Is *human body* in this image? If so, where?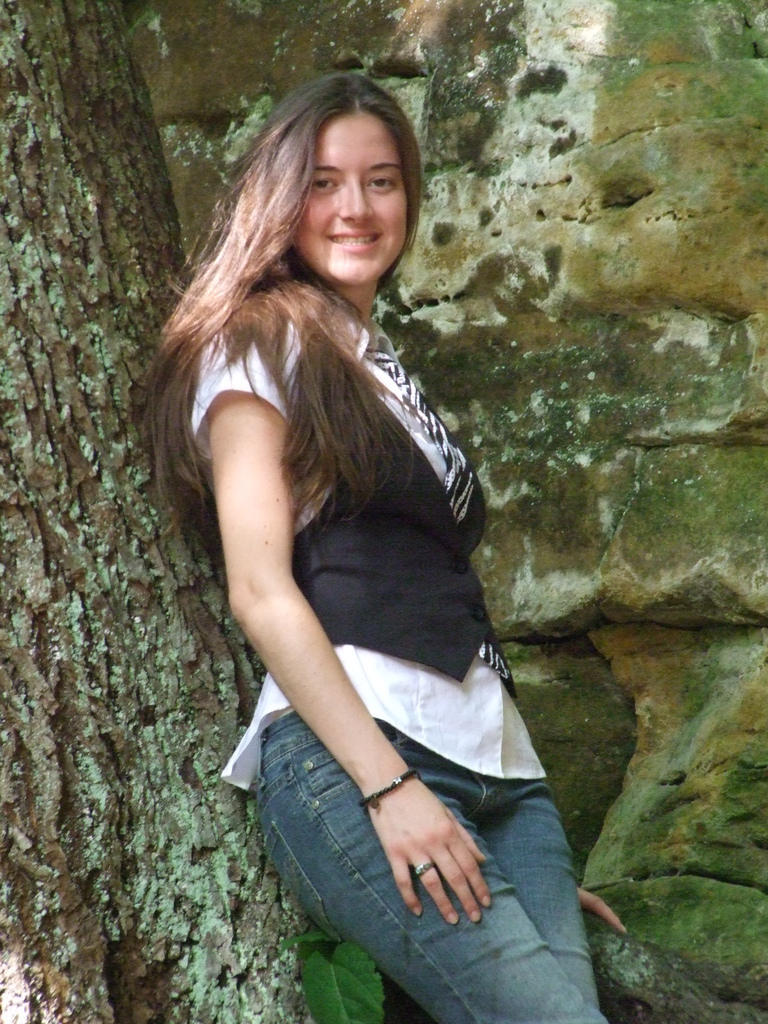
Yes, at pyautogui.locateOnScreen(127, 88, 568, 1023).
